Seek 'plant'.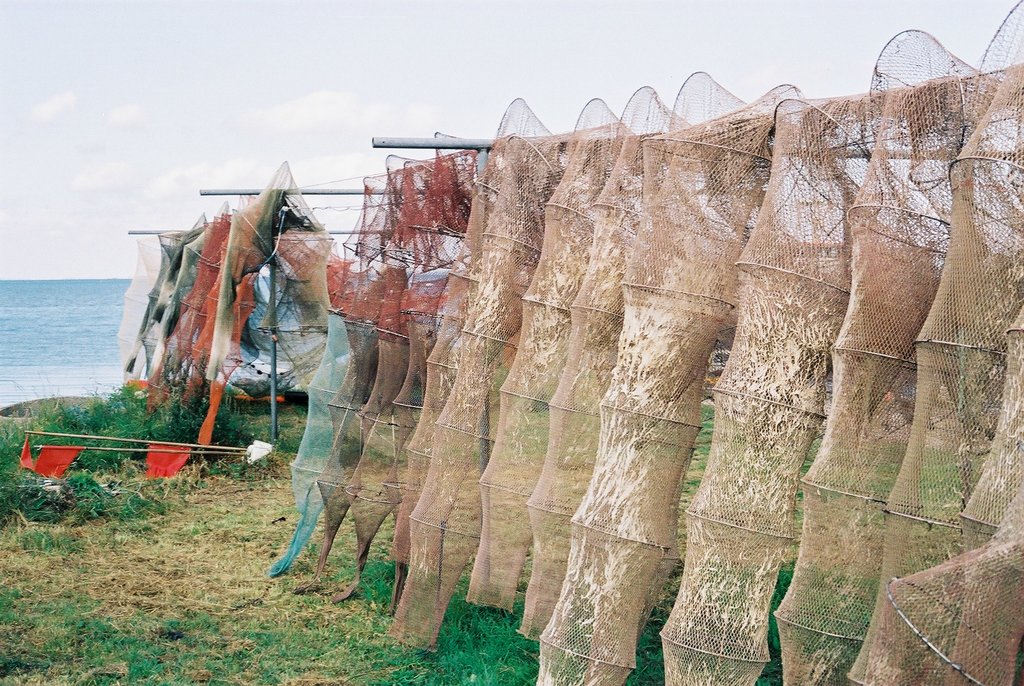
detection(794, 428, 816, 529).
